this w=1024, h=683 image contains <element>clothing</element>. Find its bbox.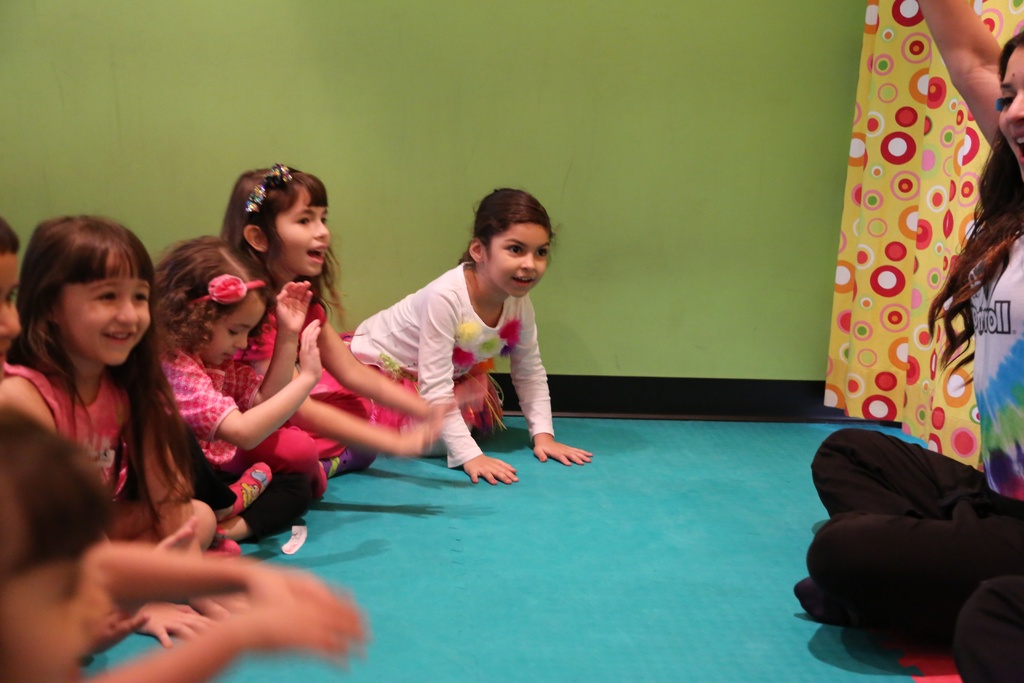
pyautogui.locateOnScreen(795, 224, 1023, 632).
